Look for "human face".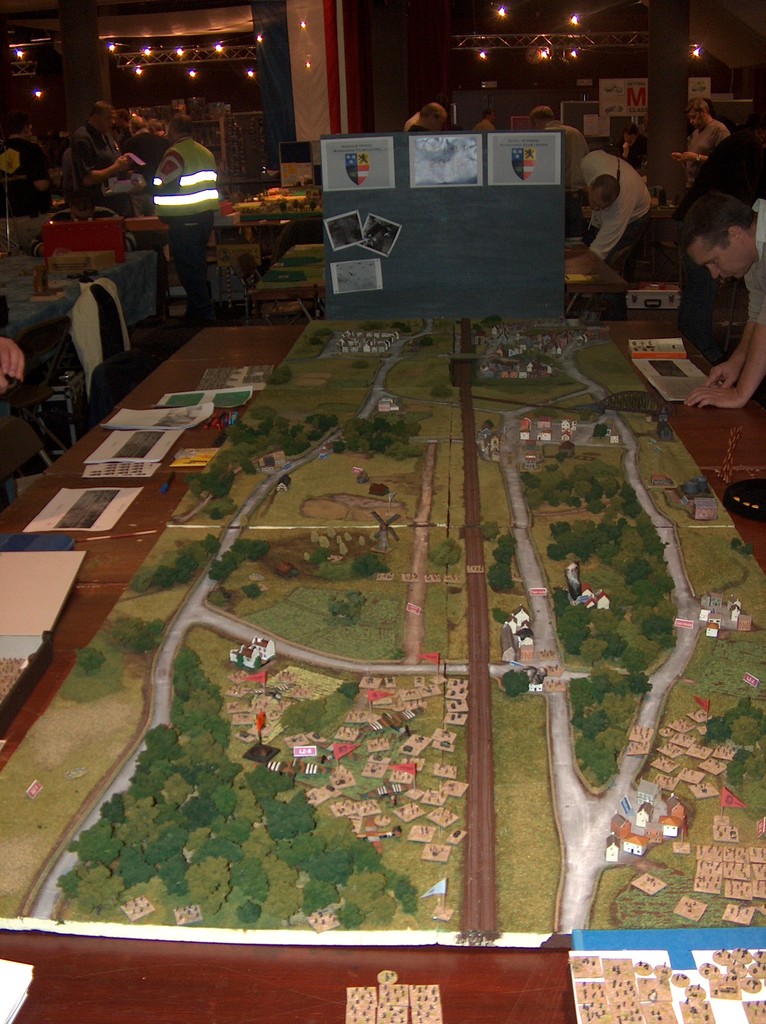
Found: bbox=(689, 236, 756, 283).
